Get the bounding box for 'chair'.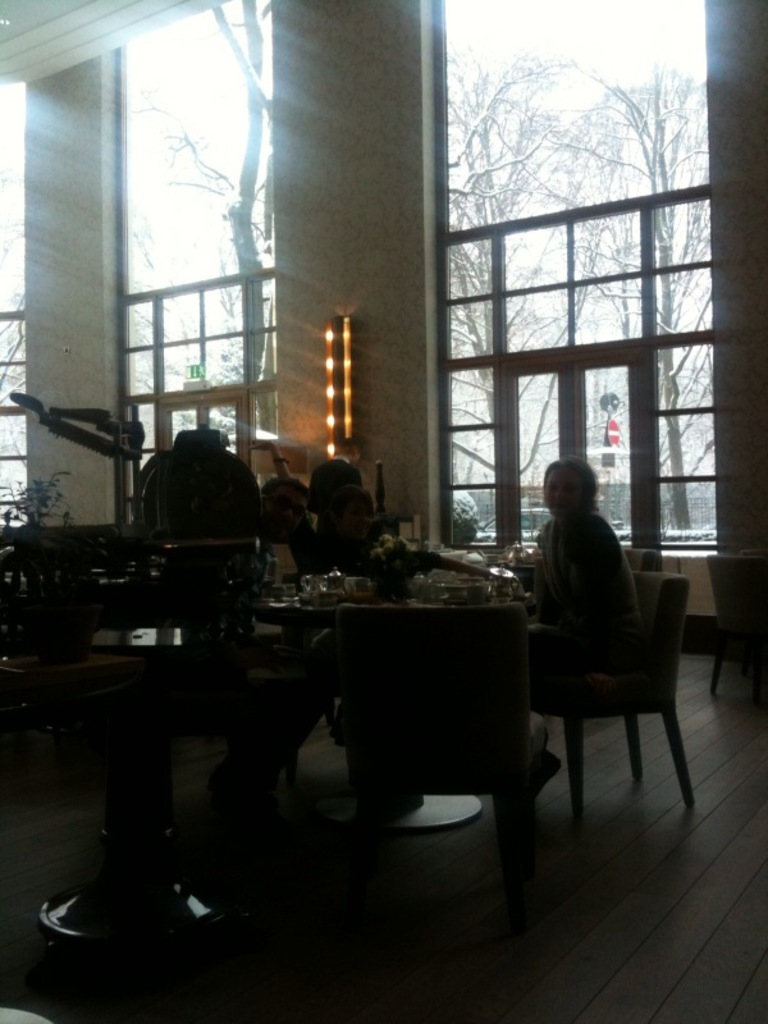
515 543 713 840.
